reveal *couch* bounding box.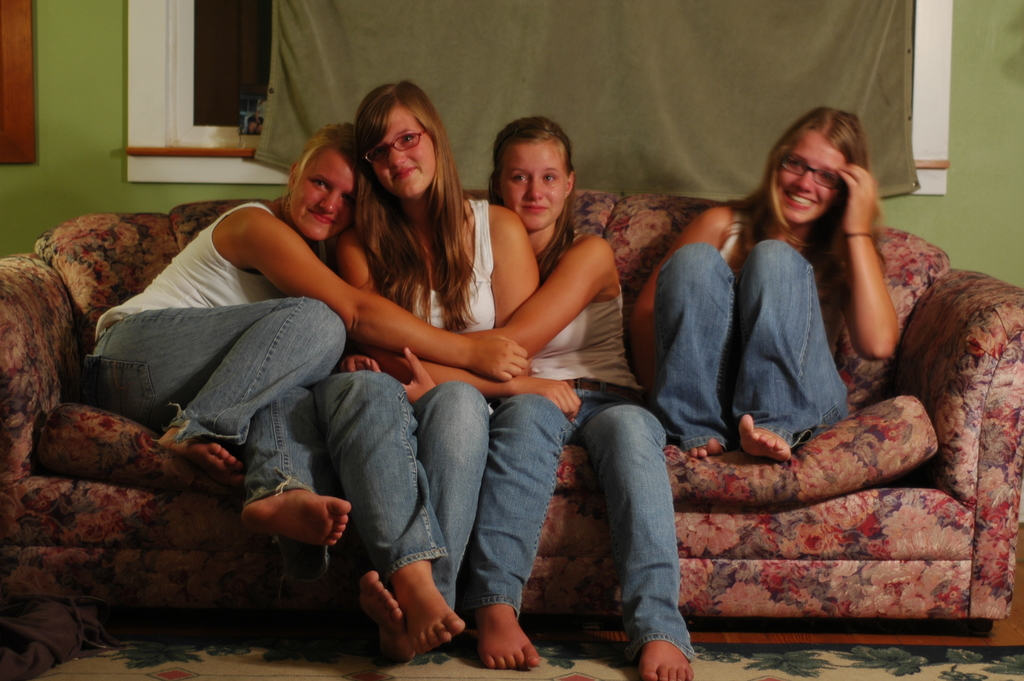
Revealed: bbox(0, 160, 939, 660).
